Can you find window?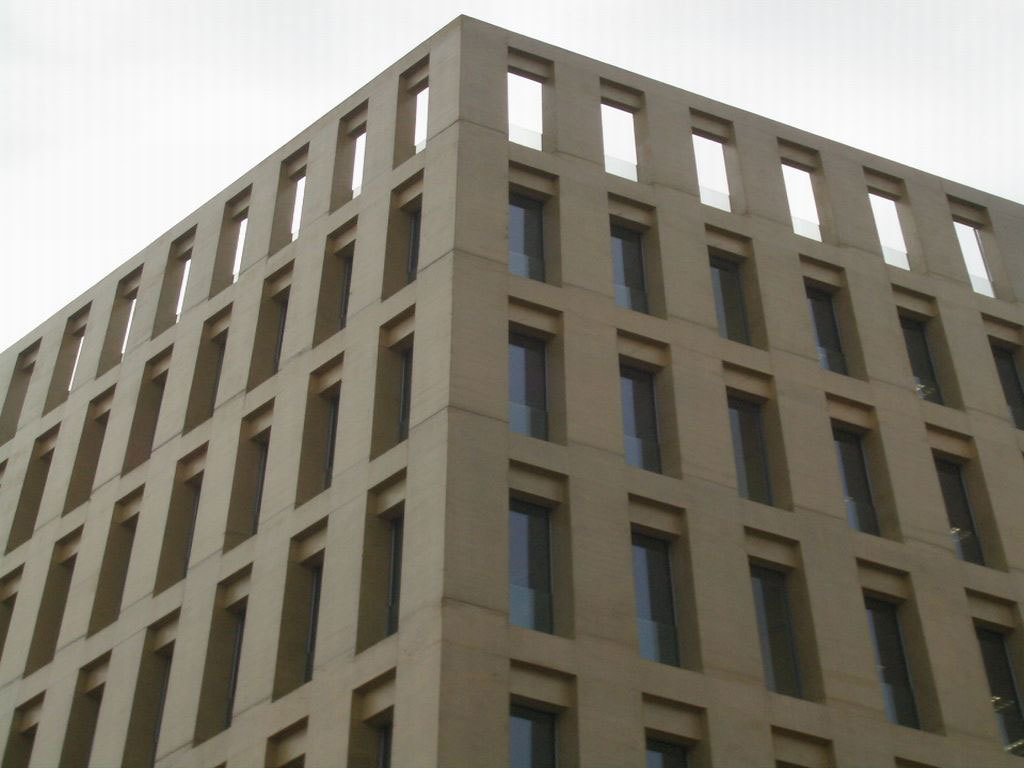
Yes, bounding box: <box>505,702,567,767</box>.
